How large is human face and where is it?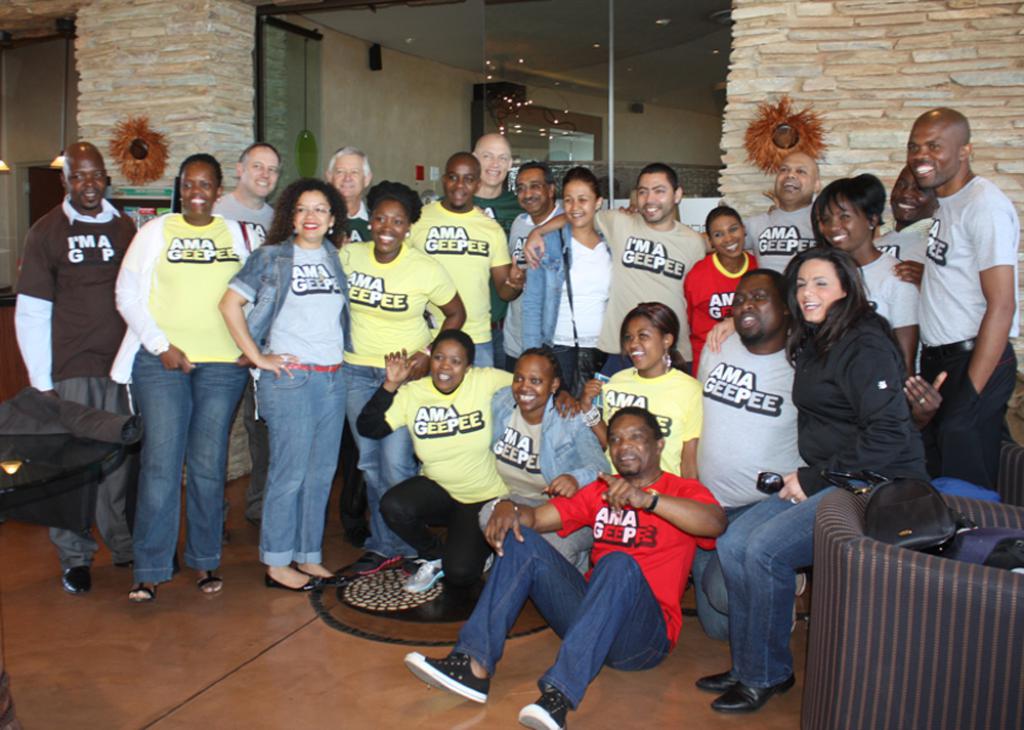
Bounding box: 713,213,742,262.
